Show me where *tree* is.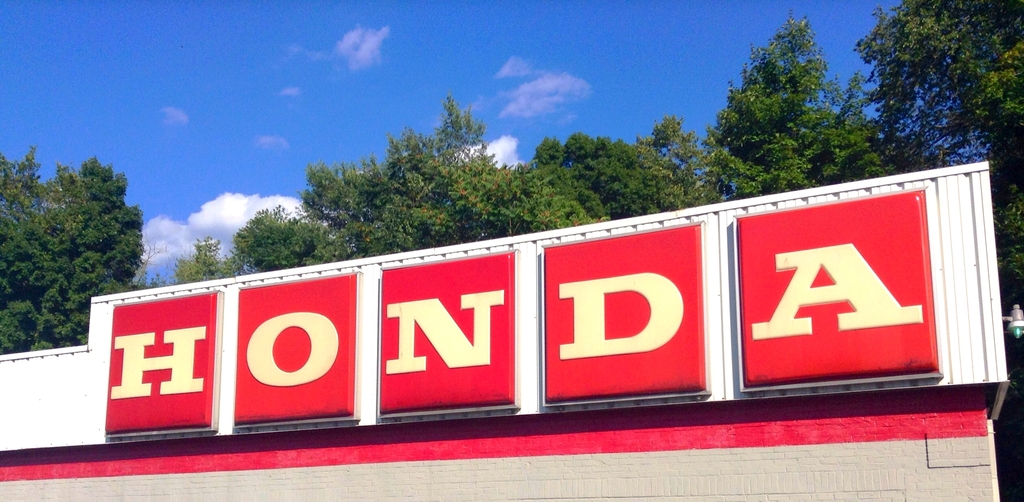
*tree* is at 528 132 692 223.
